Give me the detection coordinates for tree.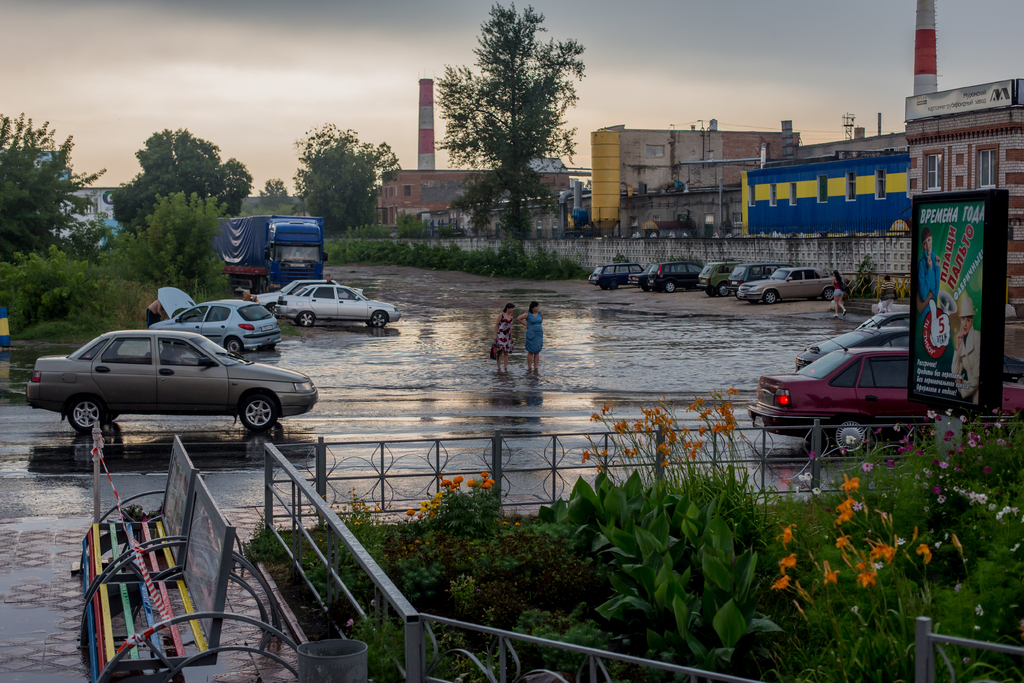
region(0, 108, 105, 262).
